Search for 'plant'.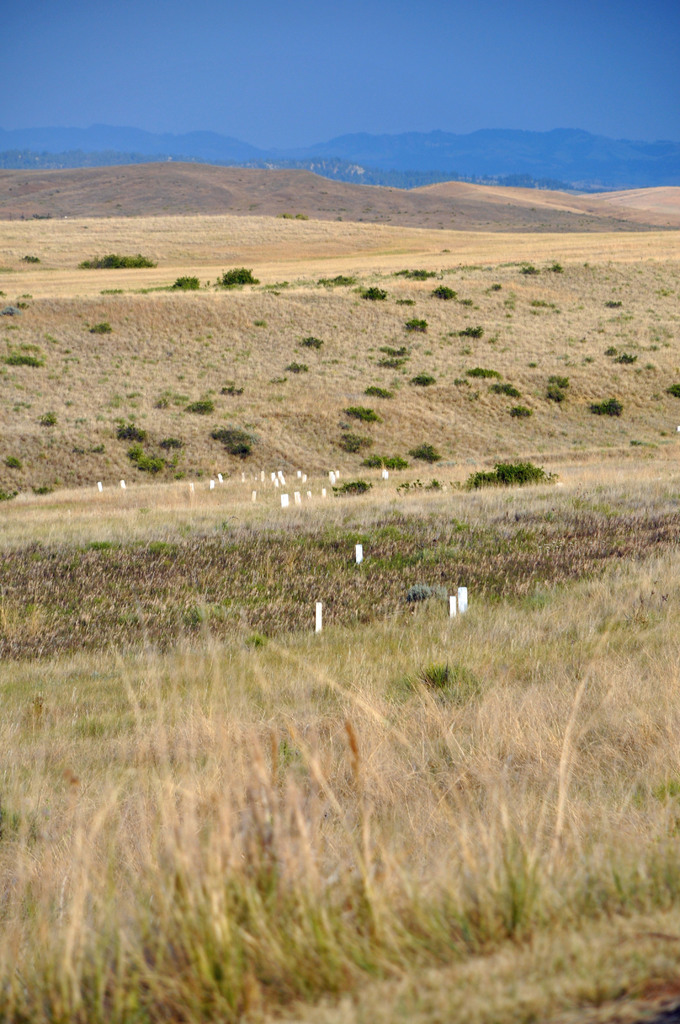
Found at <region>413, 371, 434, 385</region>.
